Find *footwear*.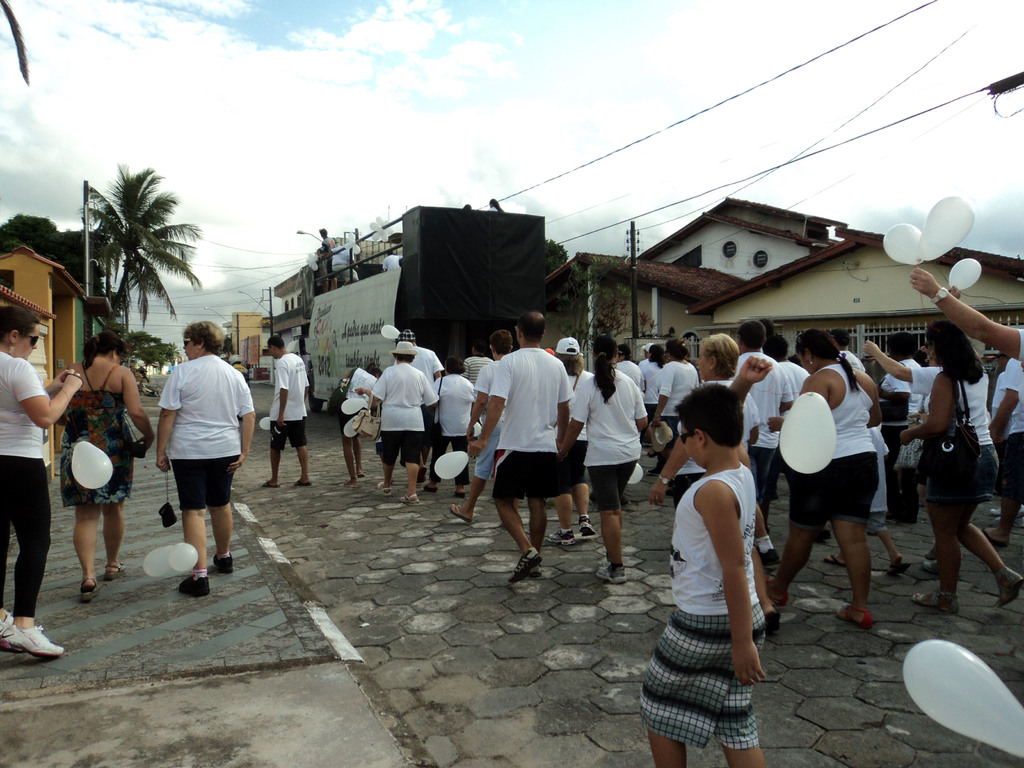
region(904, 557, 940, 581).
